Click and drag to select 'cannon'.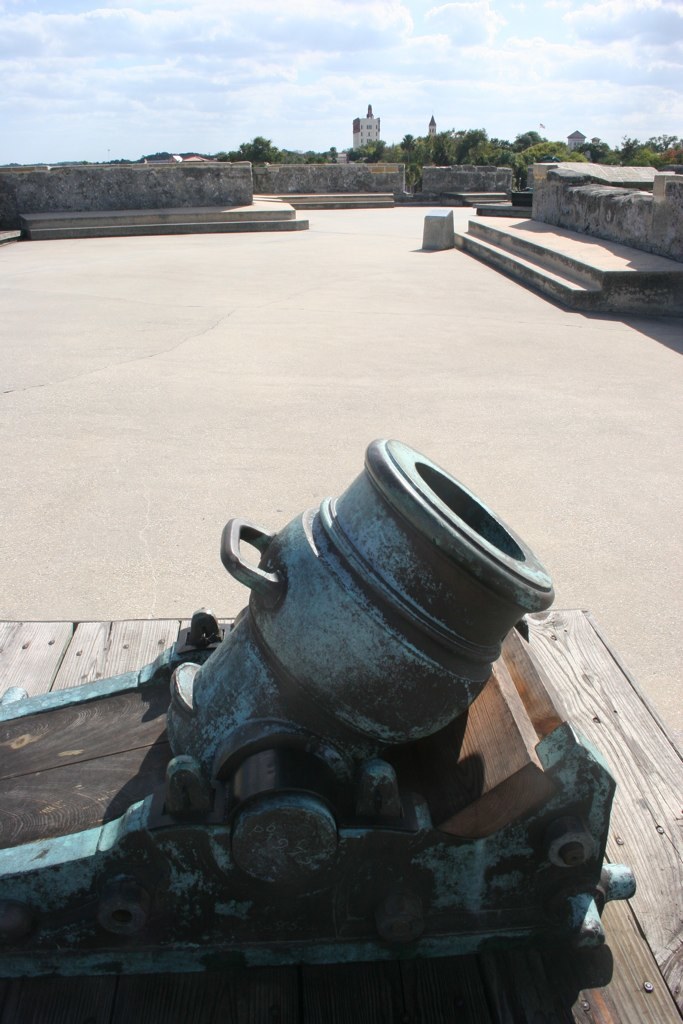
Selection: 0,432,638,1023.
